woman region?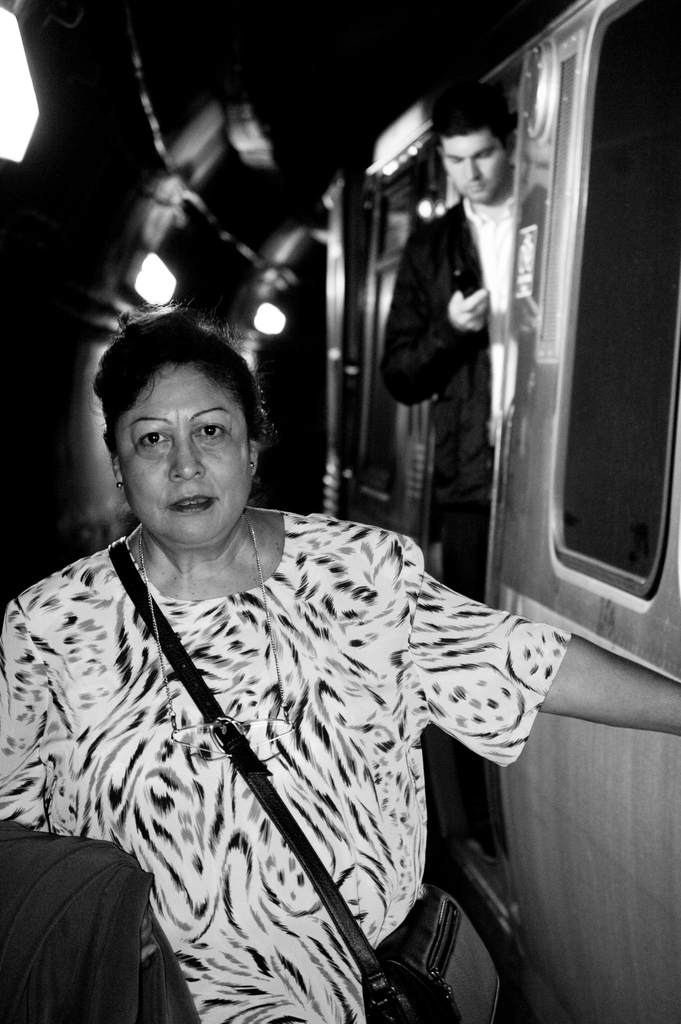
crop(0, 299, 680, 1023)
